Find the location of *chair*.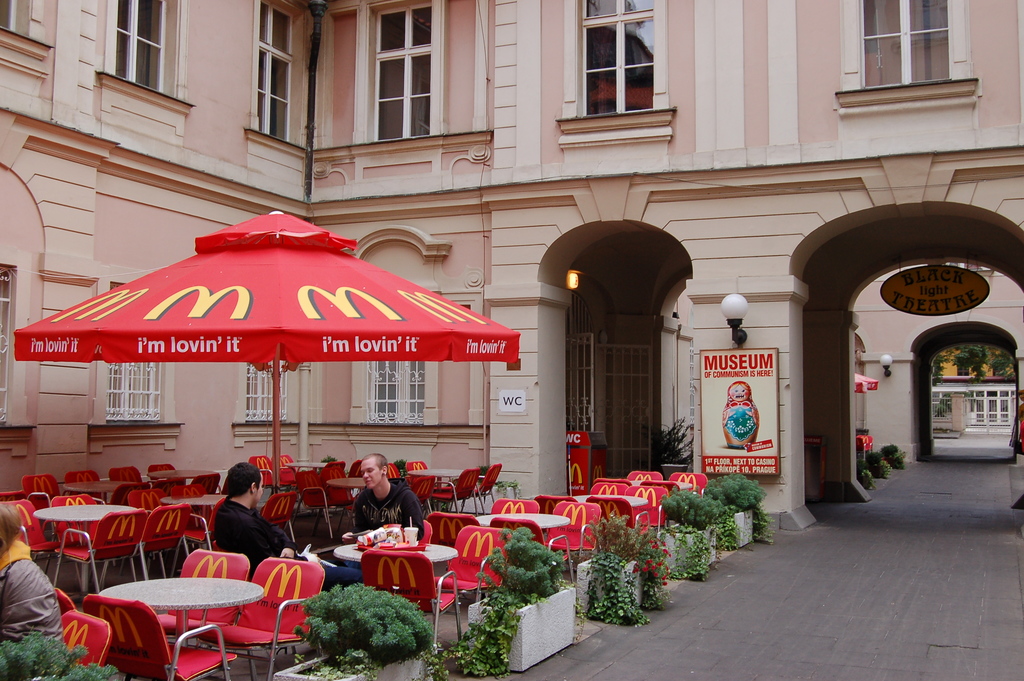
Location: 858,433,874,448.
